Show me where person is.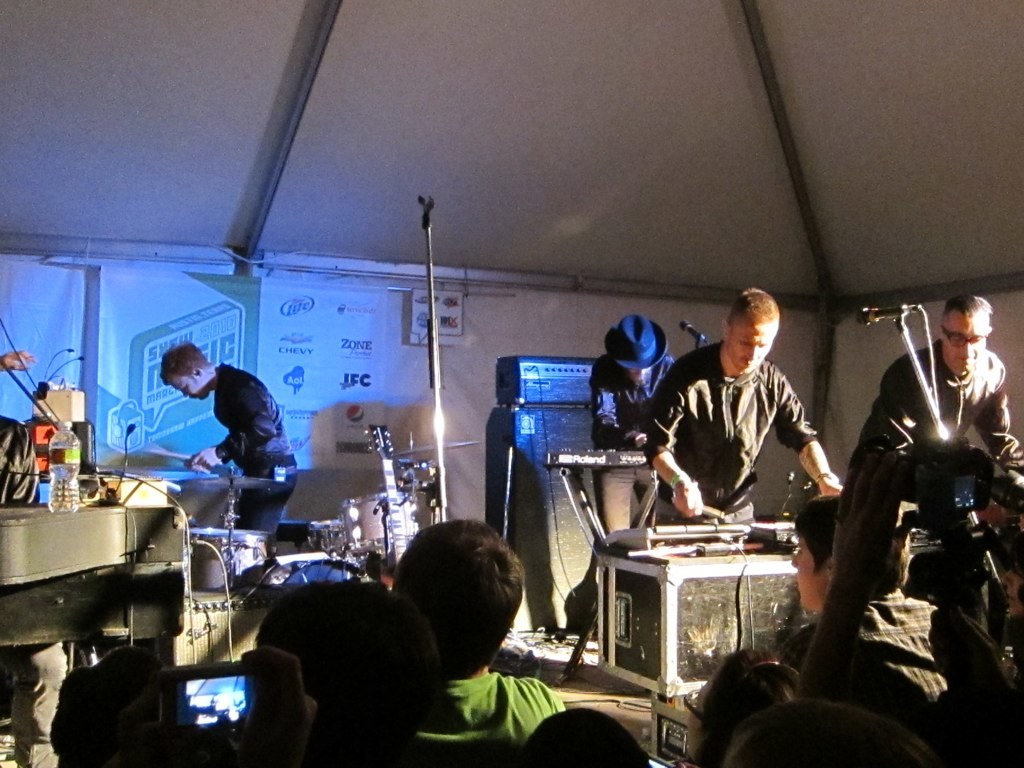
person is at box=[774, 486, 1023, 766].
